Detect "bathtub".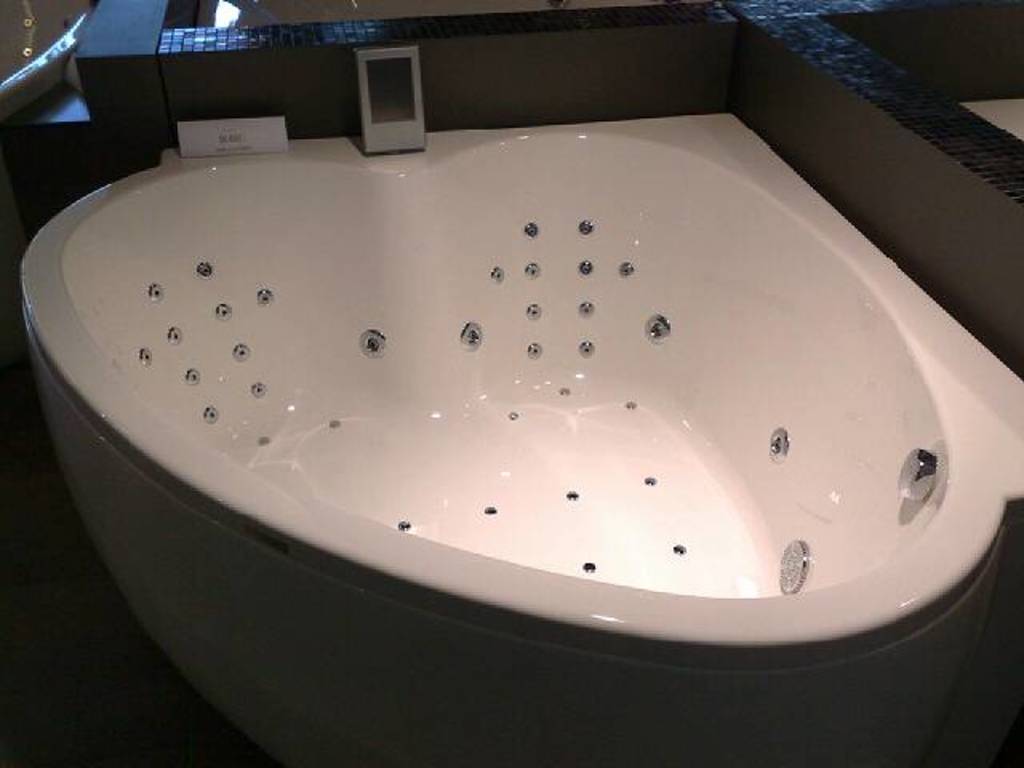
Detected at 21:114:1022:646.
